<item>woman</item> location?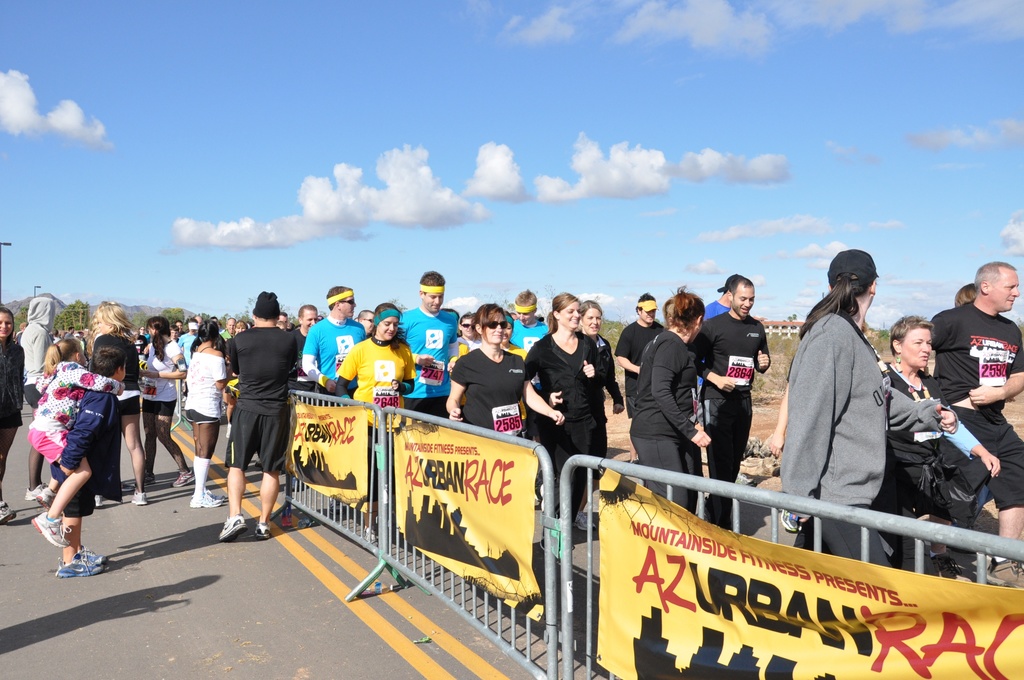
(630, 282, 711, 518)
